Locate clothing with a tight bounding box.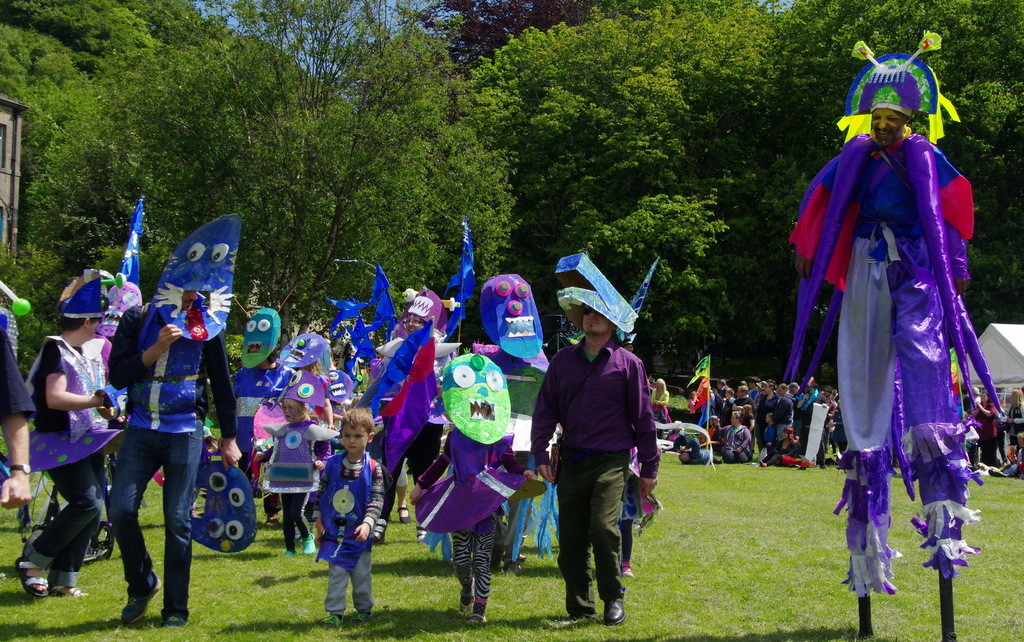
<bbox>415, 422, 529, 604</bbox>.
